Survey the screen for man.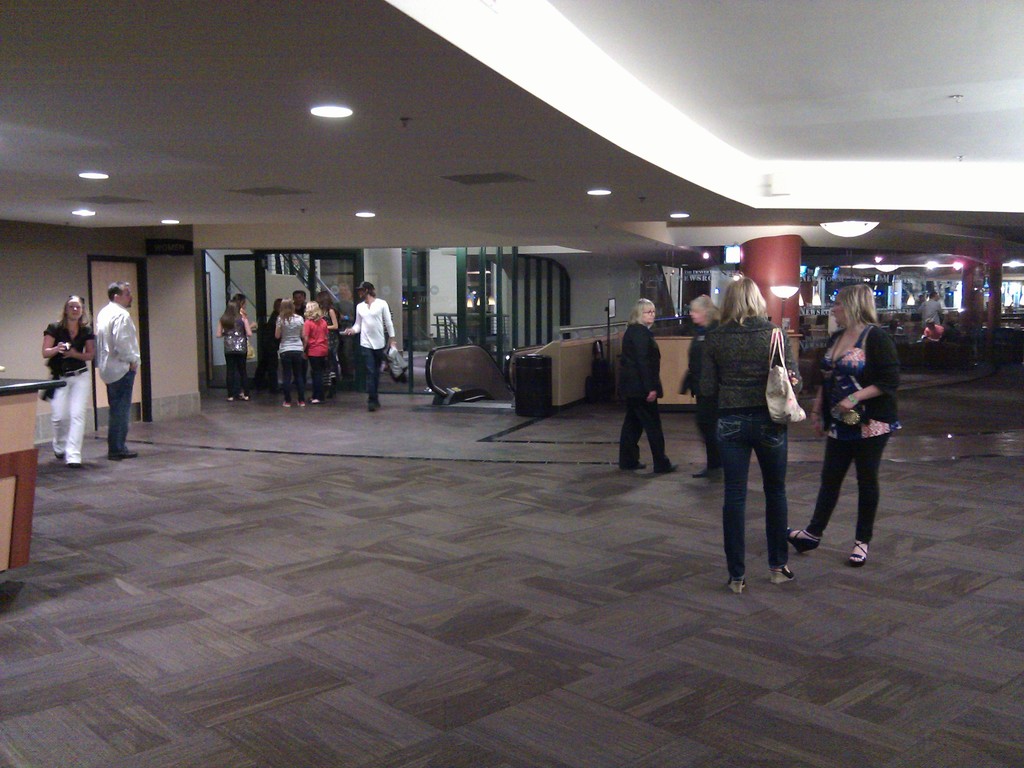
Survey found: bbox=[342, 280, 396, 409].
